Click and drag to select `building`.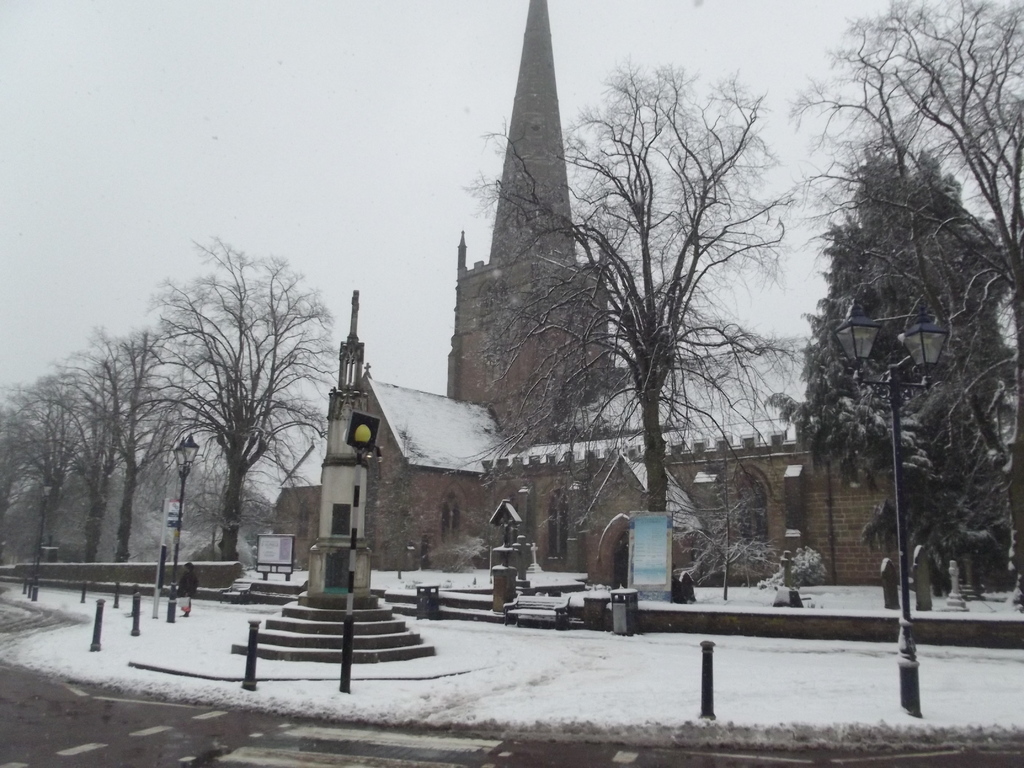
Selection: [269,0,972,589].
